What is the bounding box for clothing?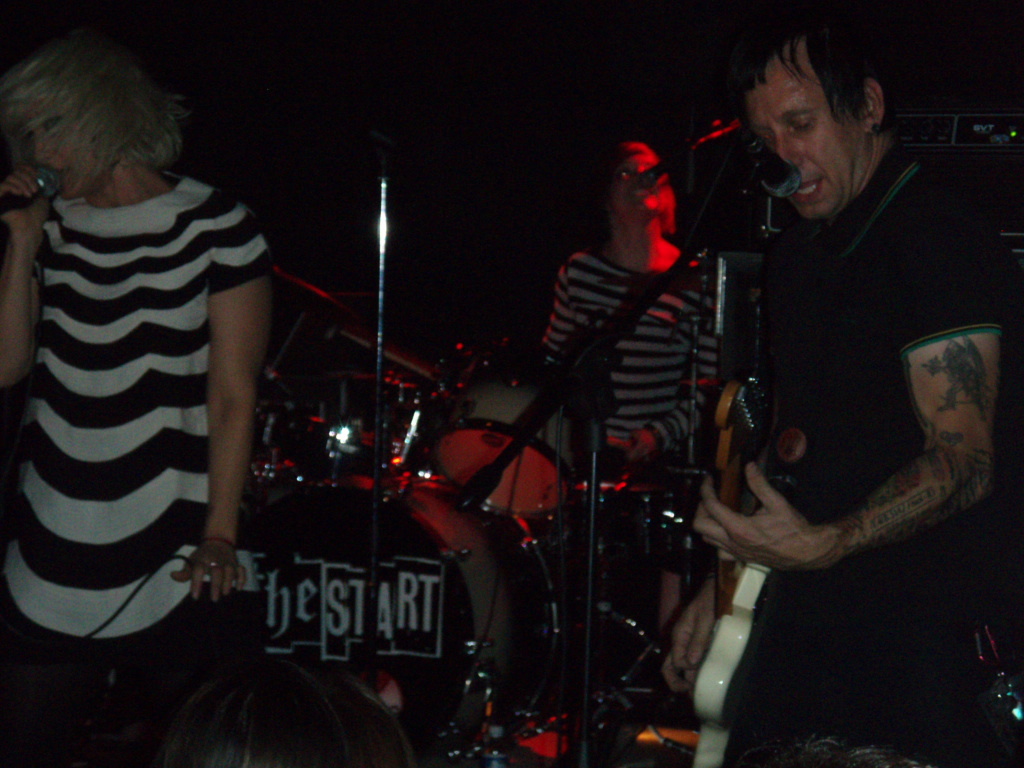
<bbox>535, 249, 724, 583</bbox>.
